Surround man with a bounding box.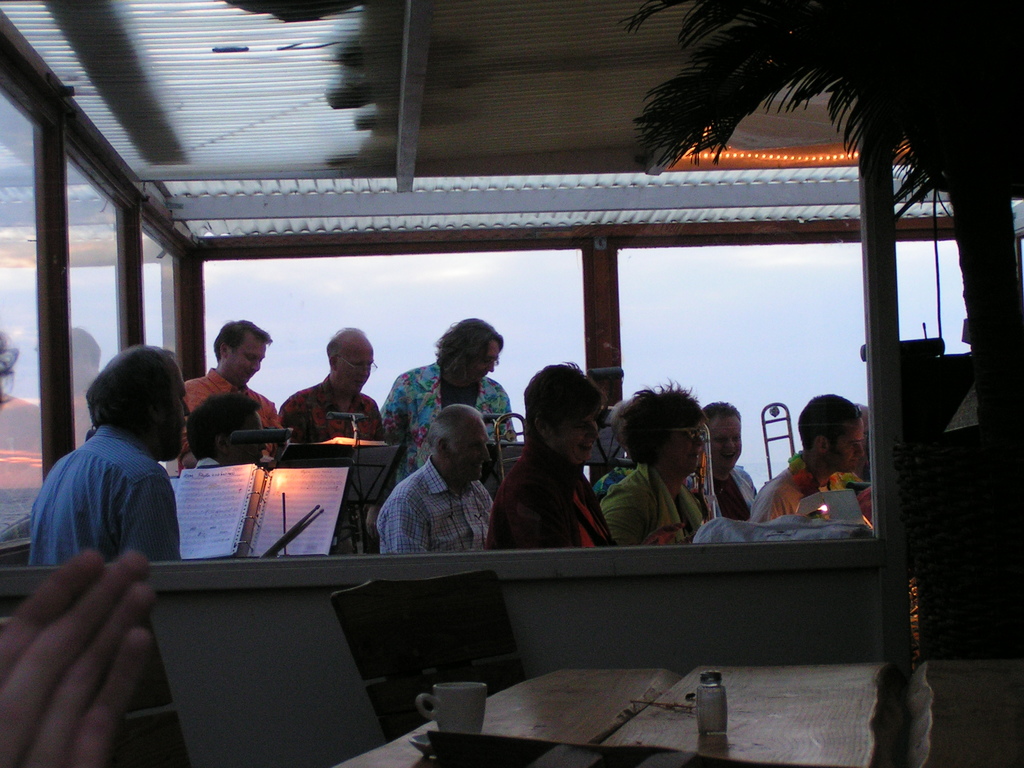
box=[681, 397, 756, 524].
